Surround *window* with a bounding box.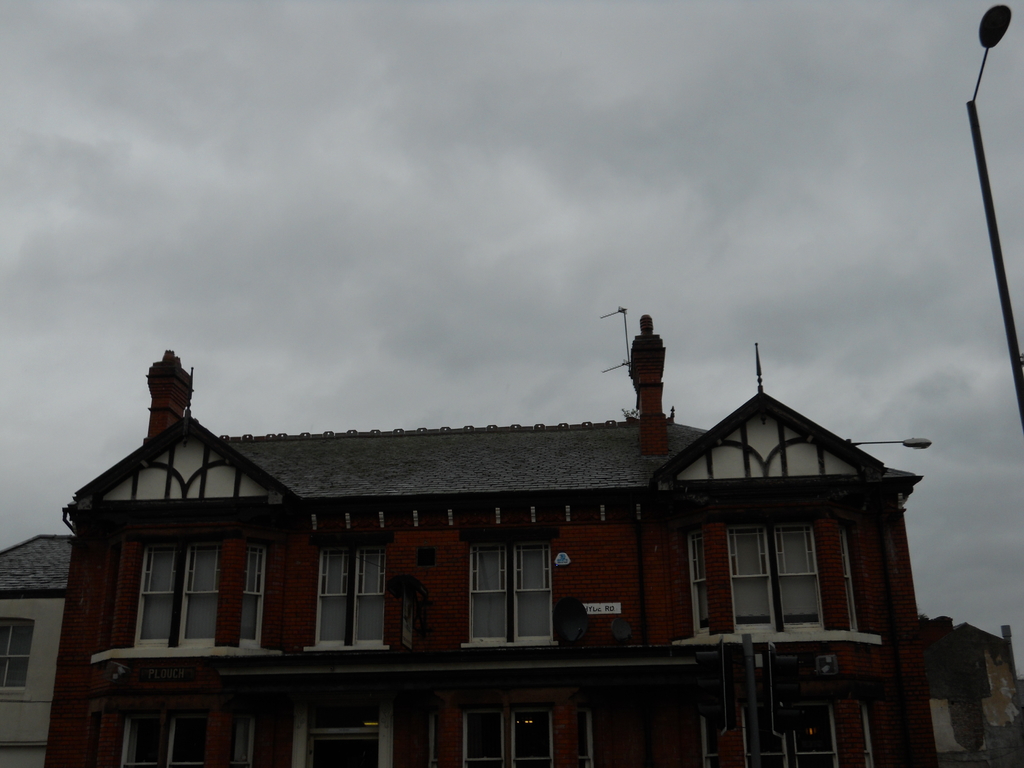
(685, 525, 712, 636).
